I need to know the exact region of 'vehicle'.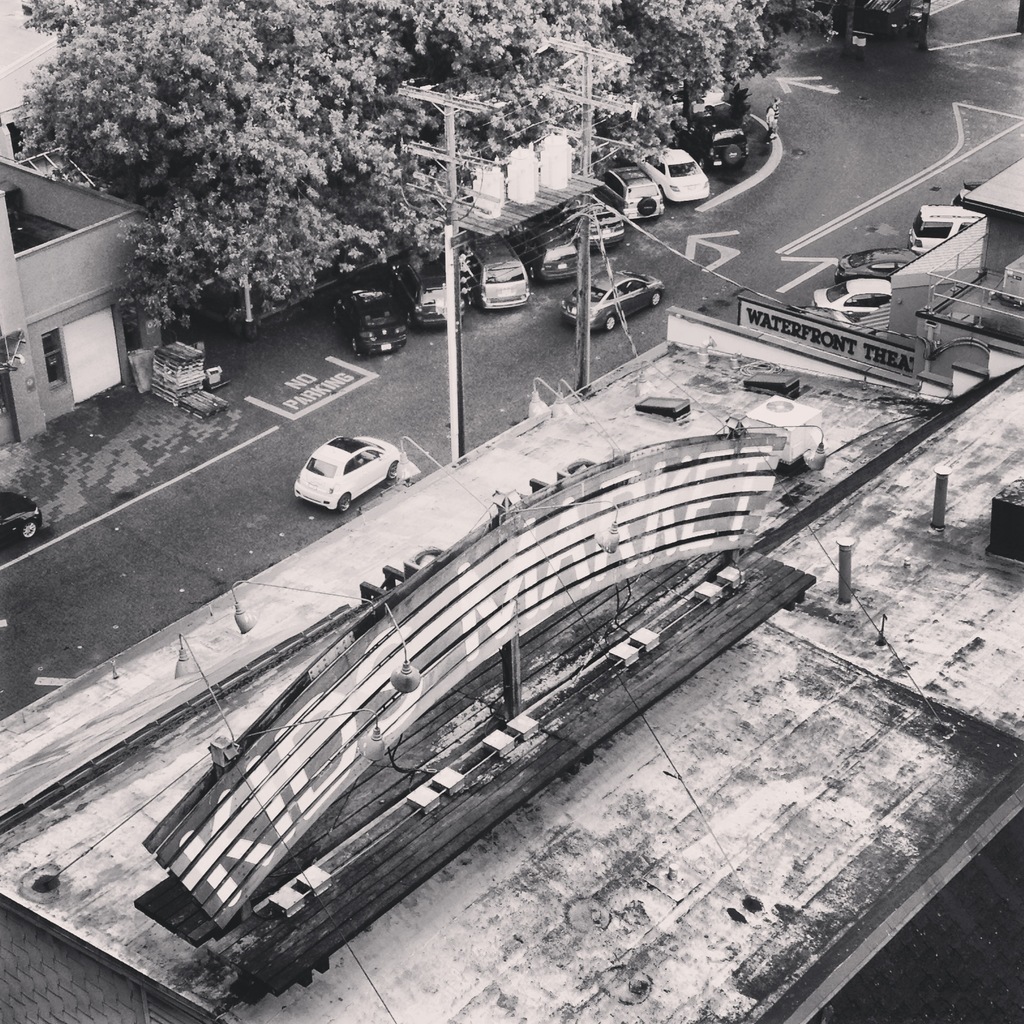
Region: x1=340, y1=273, x2=422, y2=359.
